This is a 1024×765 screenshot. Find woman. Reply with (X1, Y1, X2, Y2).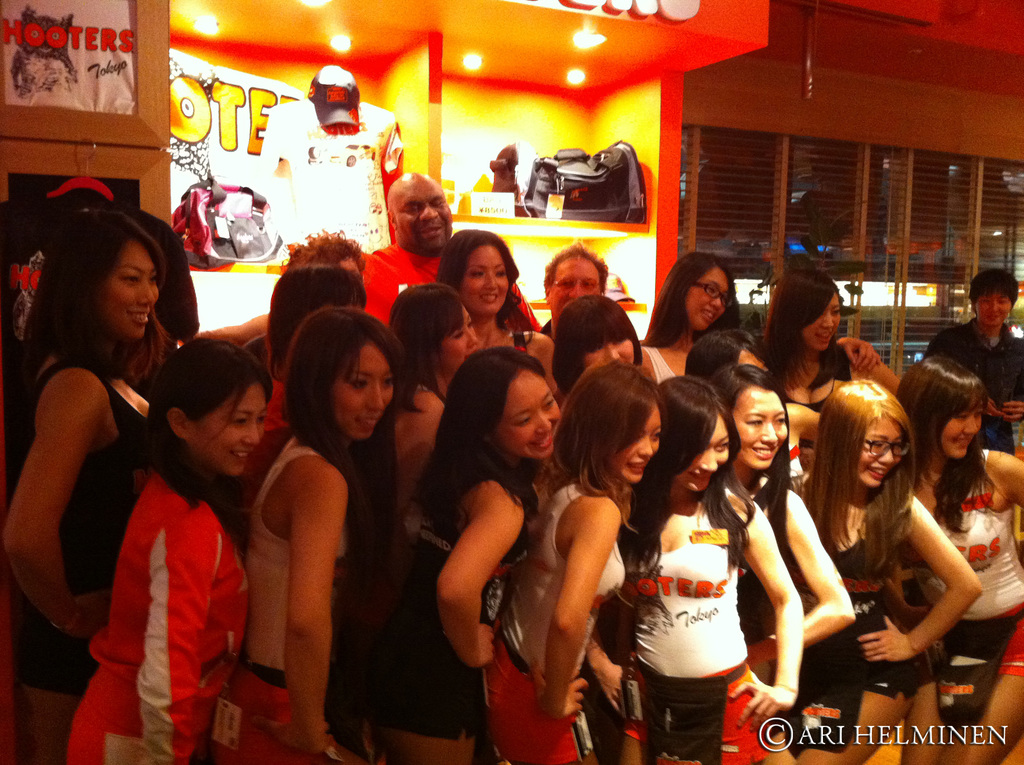
(67, 337, 274, 764).
